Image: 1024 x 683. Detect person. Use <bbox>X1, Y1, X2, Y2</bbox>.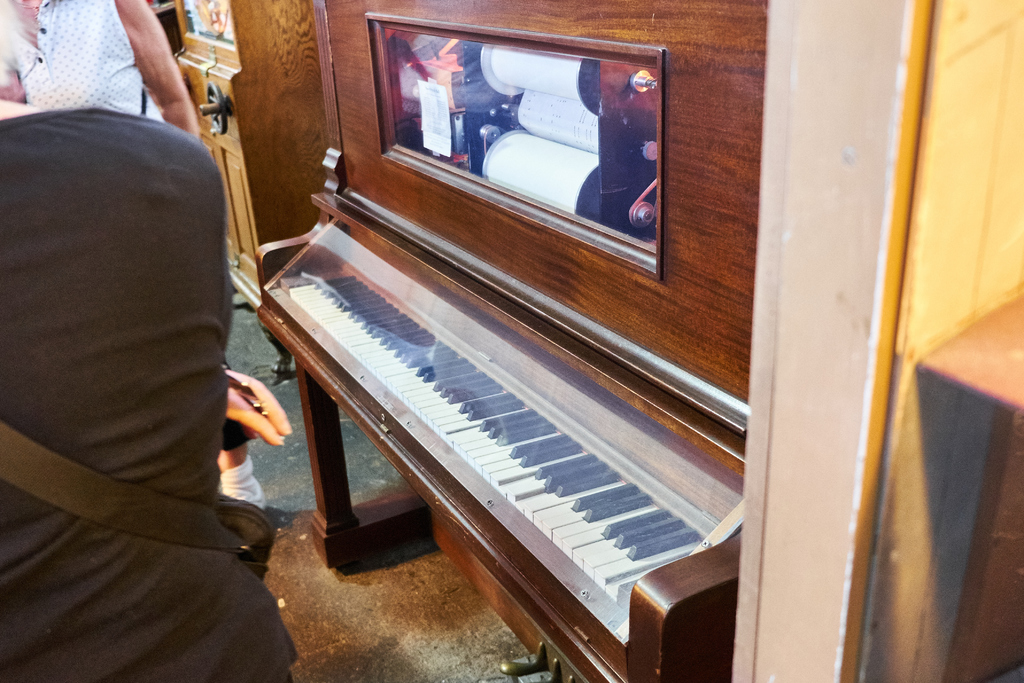
<bbox>0, 0, 205, 138</bbox>.
